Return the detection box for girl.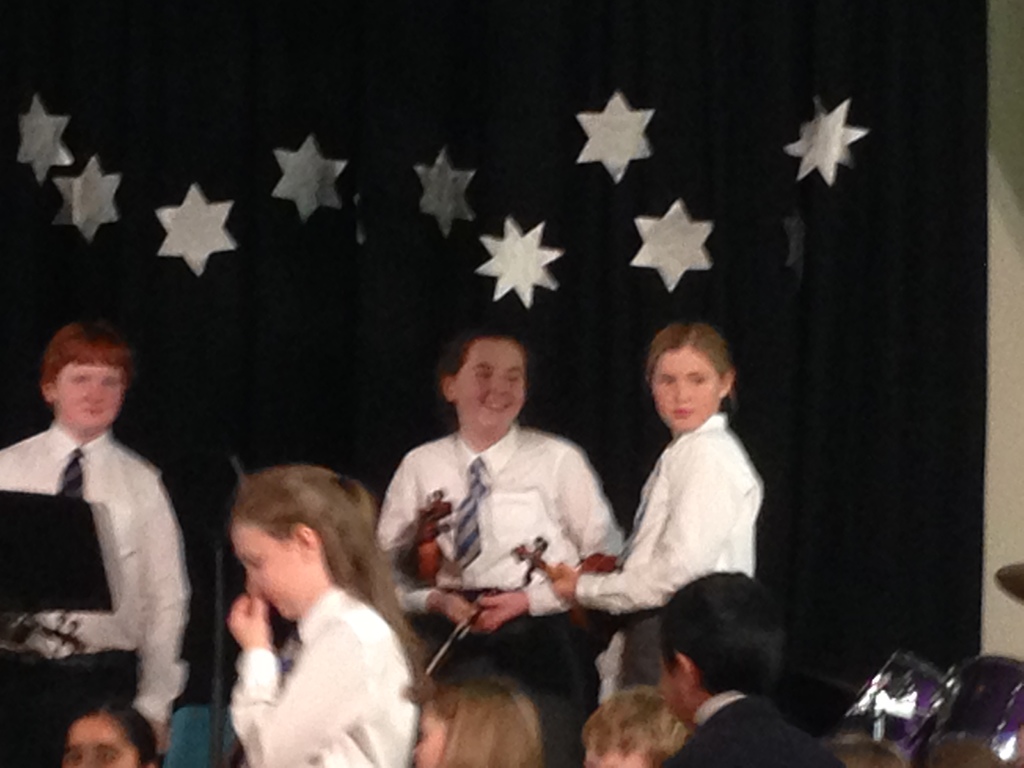
552, 315, 767, 707.
